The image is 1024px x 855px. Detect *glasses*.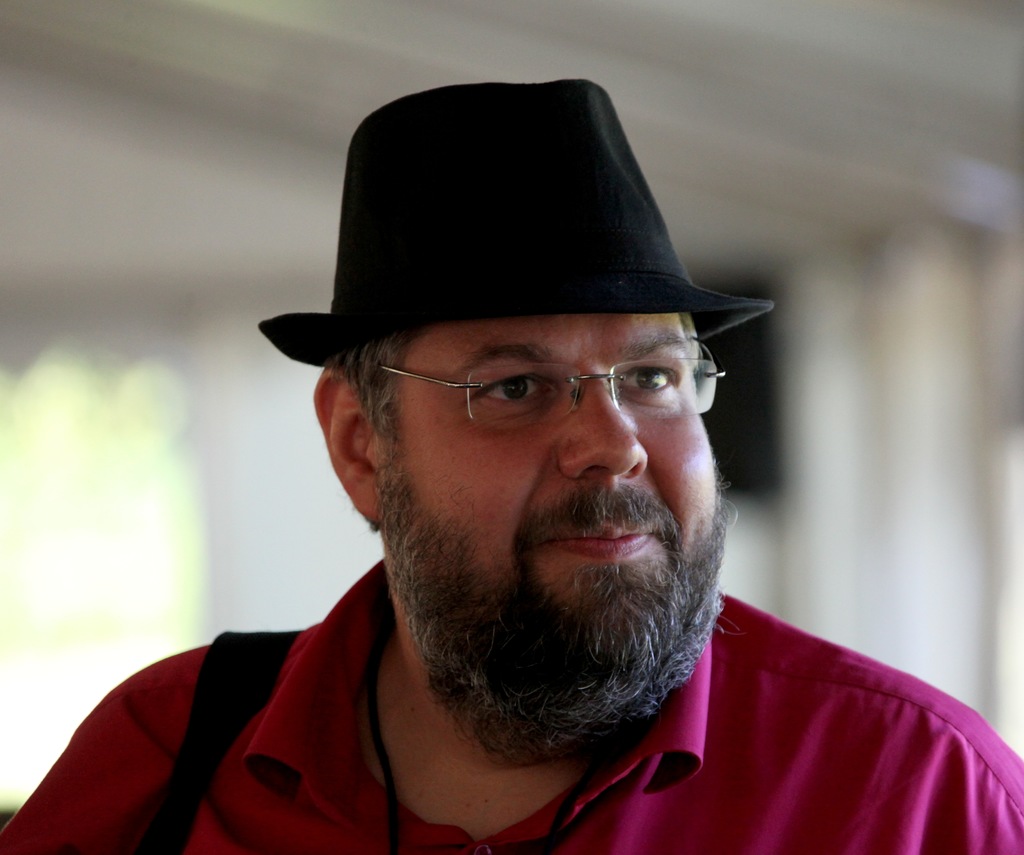
Detection: 371/354/728/435.
